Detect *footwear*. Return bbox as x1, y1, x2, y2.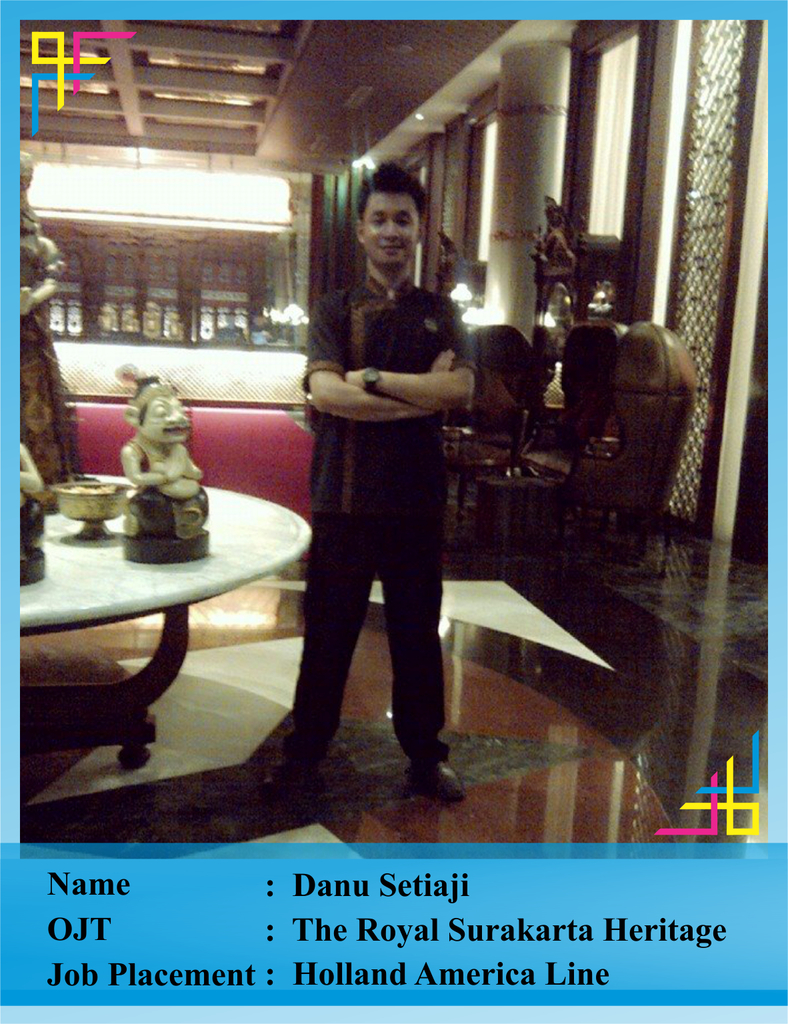
263, 737, 317, 804.
